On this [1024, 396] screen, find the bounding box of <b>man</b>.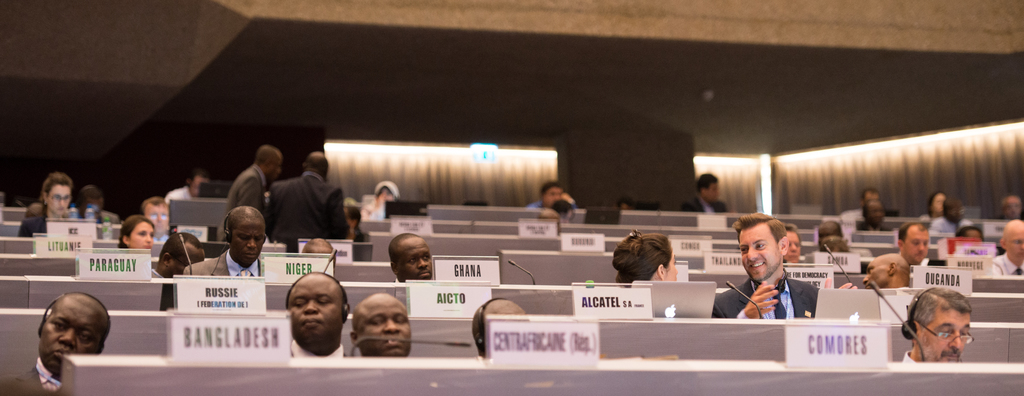
Bounding box: <box>900,286,976,361</box>.
